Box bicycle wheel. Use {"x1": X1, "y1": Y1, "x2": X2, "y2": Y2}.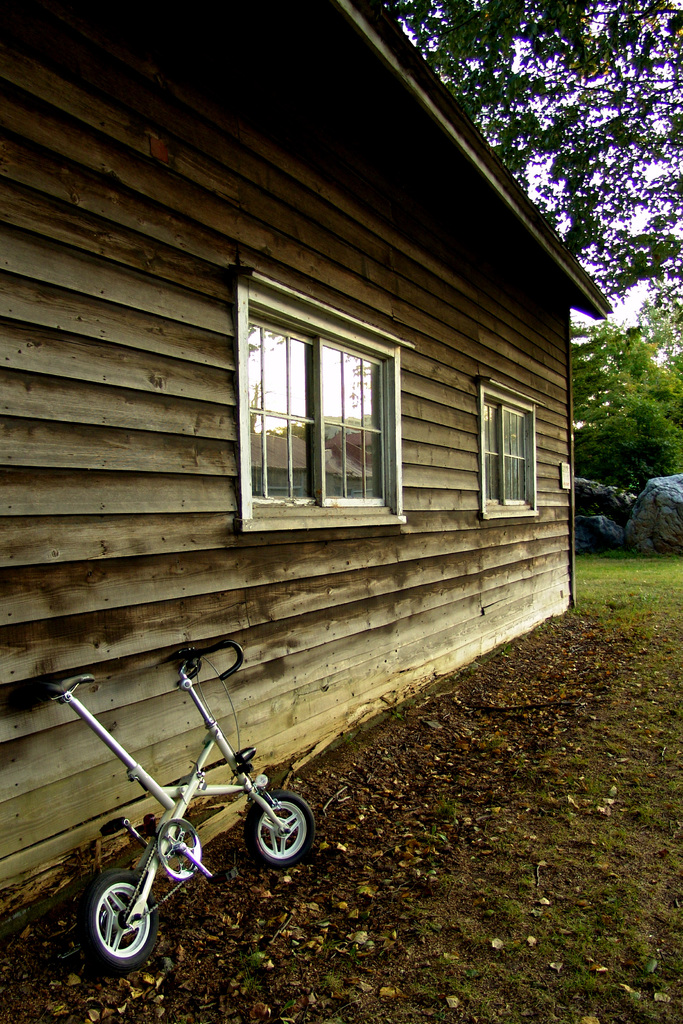
{"x1": 245, "y1": 790, "x2": 313, "y2": 869}.
